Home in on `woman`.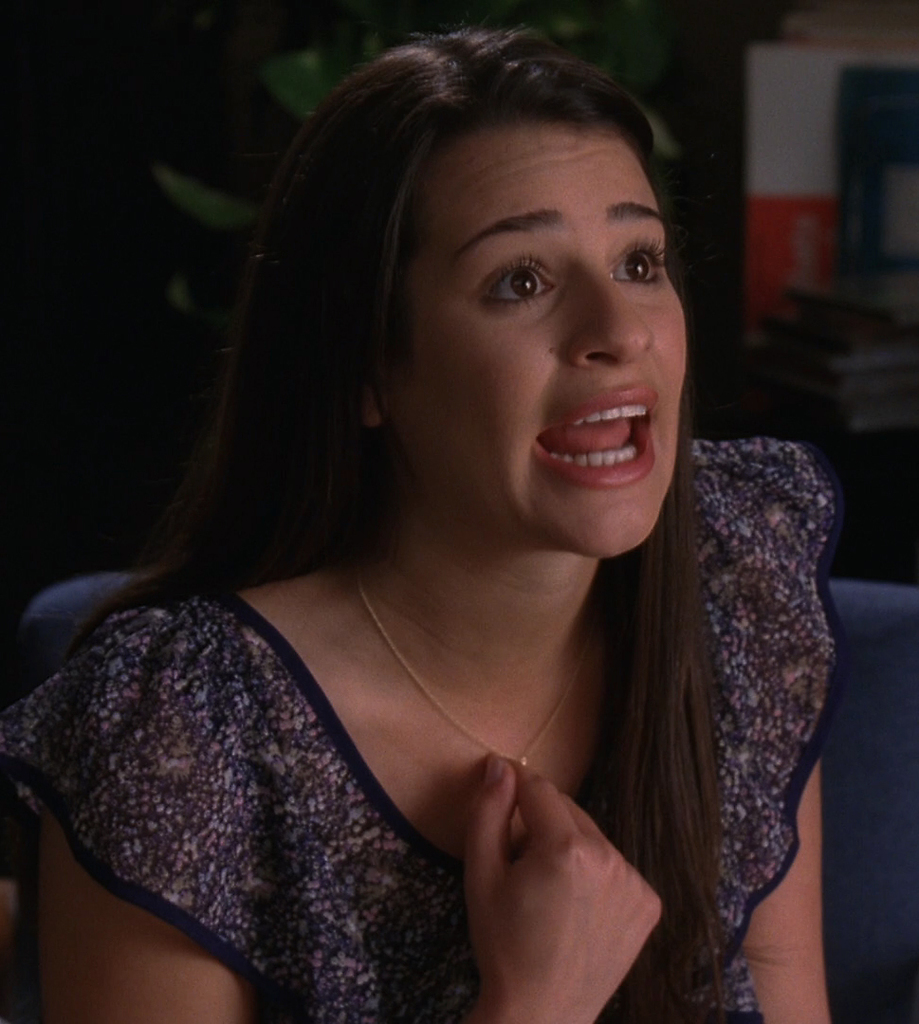
Homed in at box=[0, 22, 841, 1023].
